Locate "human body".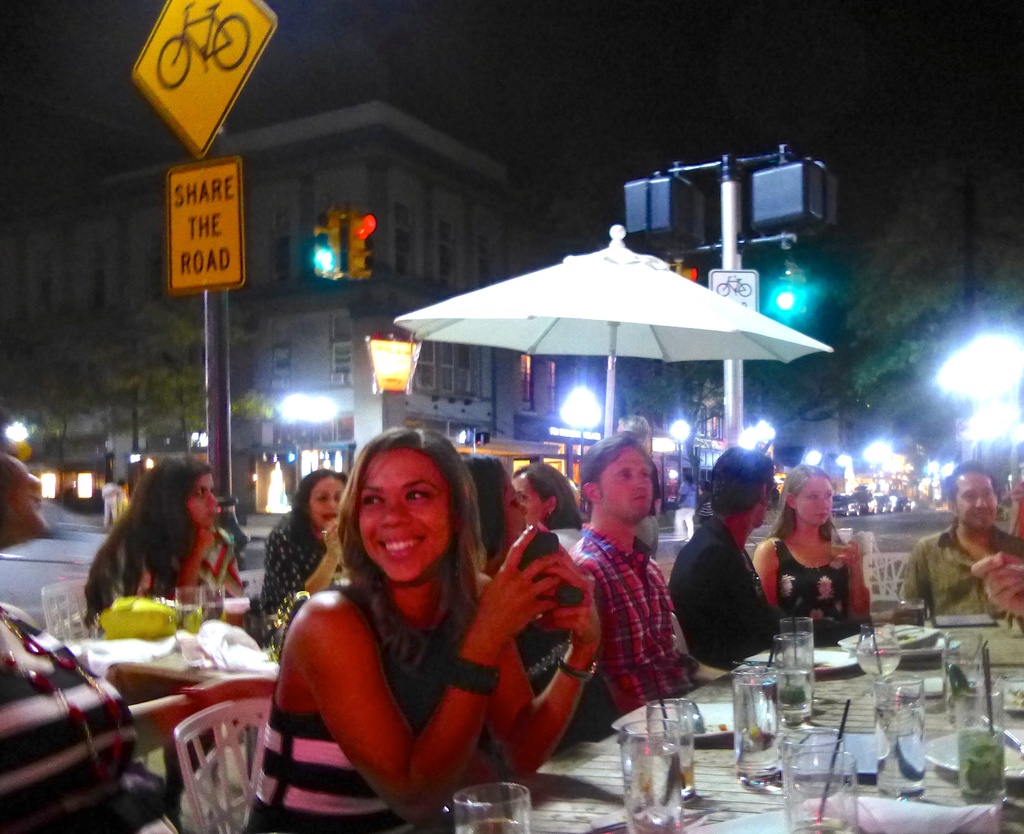
Bounding box: left=466, top=440, right=567, bottom=712.
